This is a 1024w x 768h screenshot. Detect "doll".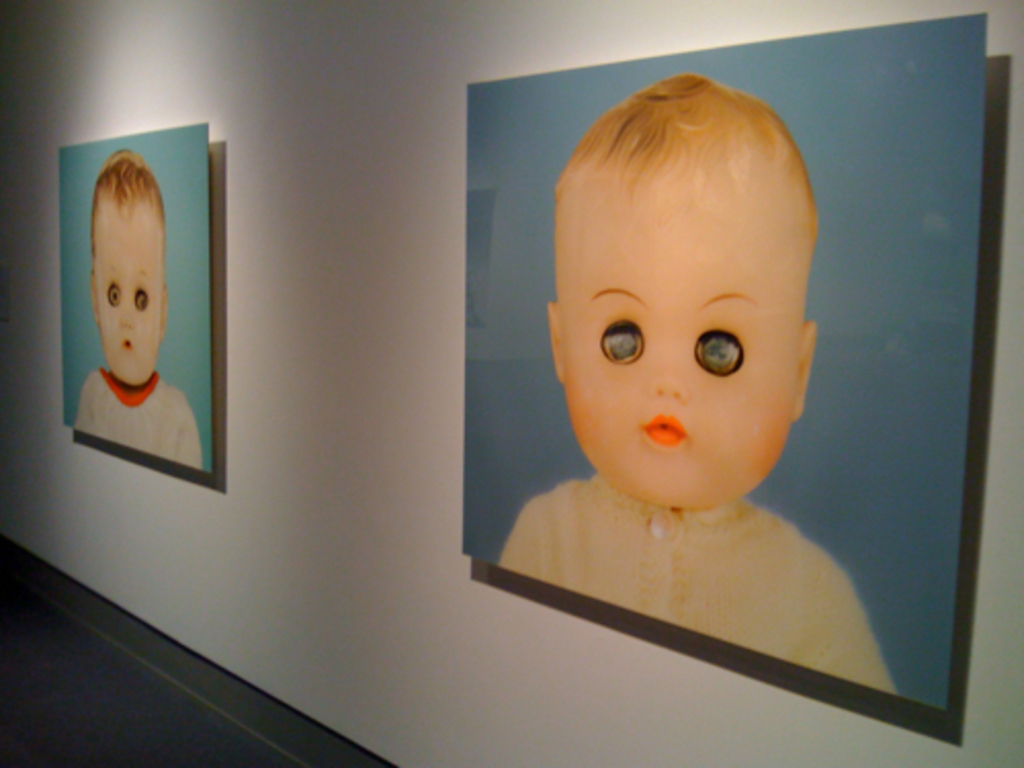
Rect(70, 158, 209, 481).
